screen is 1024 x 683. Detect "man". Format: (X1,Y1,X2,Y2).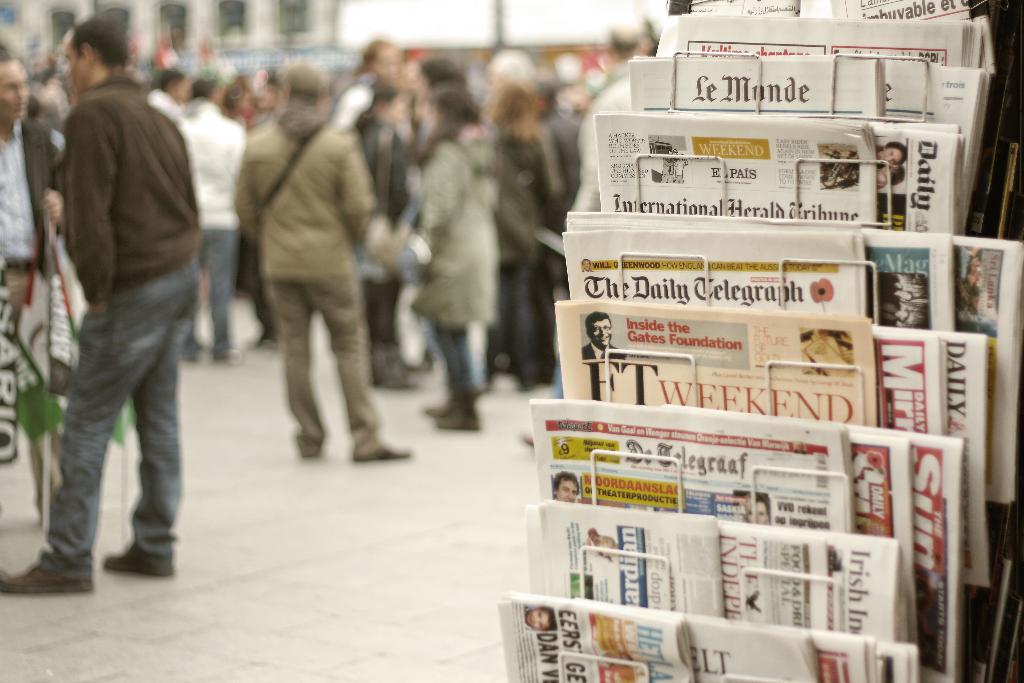
(580,309,630,361).
